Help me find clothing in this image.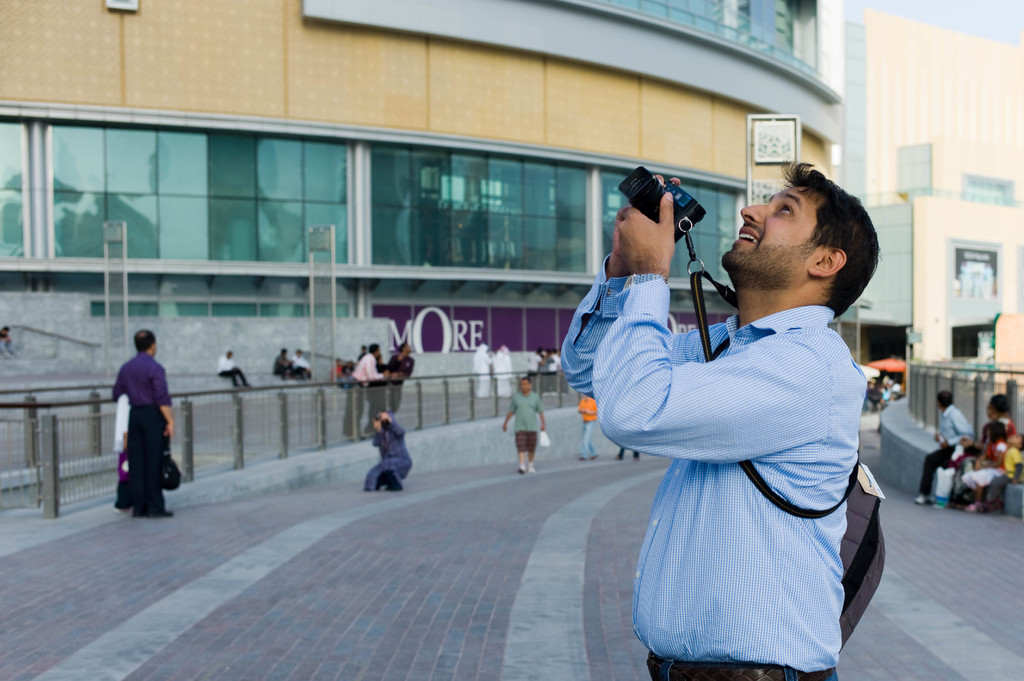
Found it: <bbox>919, 402, 972, 508</bbox>.
